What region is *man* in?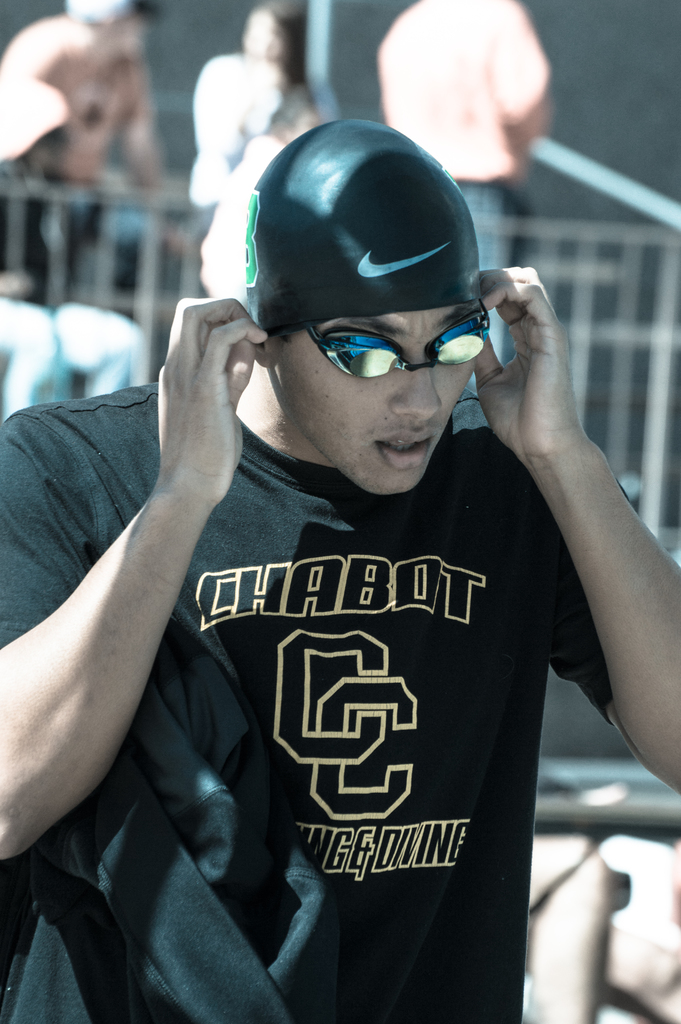
0,119,680,1023.
